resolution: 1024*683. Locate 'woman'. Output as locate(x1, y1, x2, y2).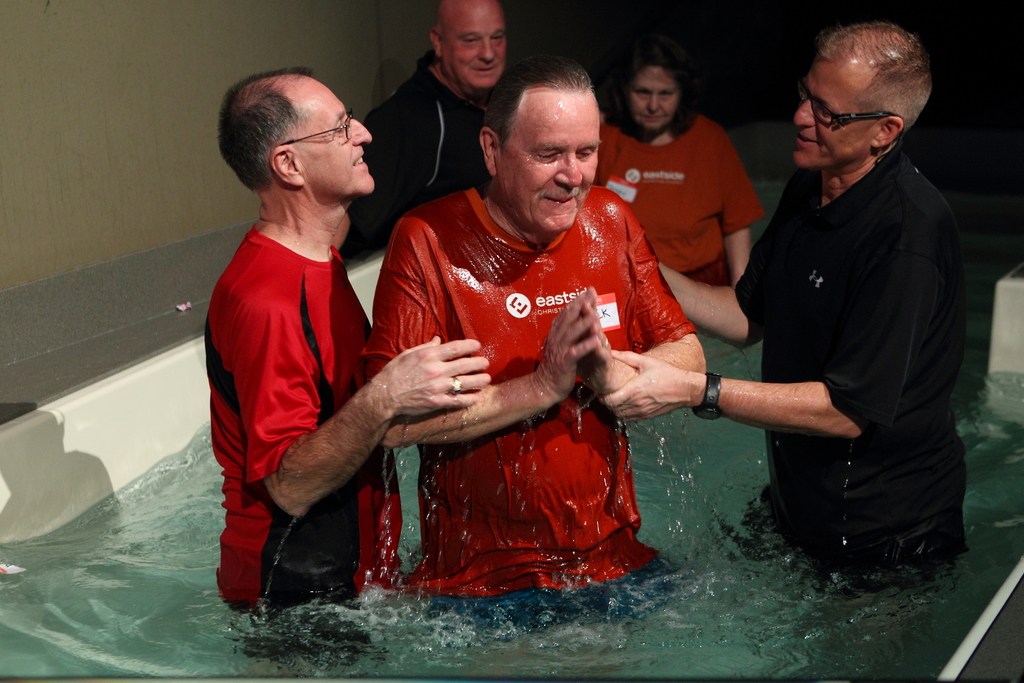
locate(590, 56, 763, 283).
